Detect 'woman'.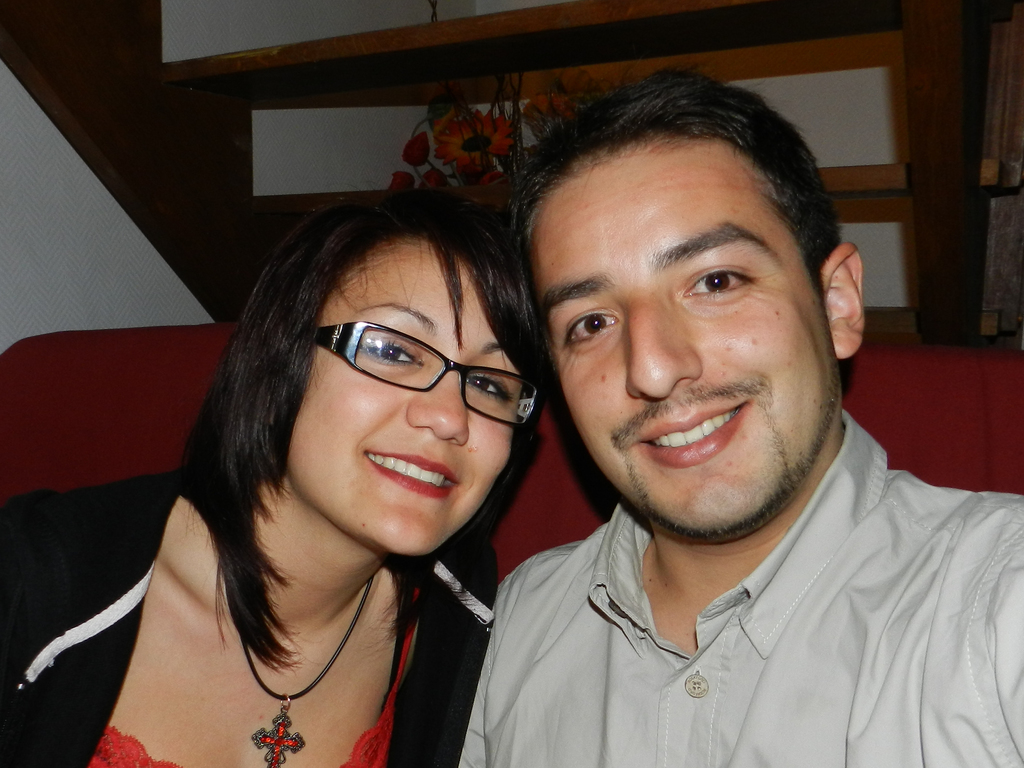
Detected at left=51, top=148, right=596, bottom=763.
